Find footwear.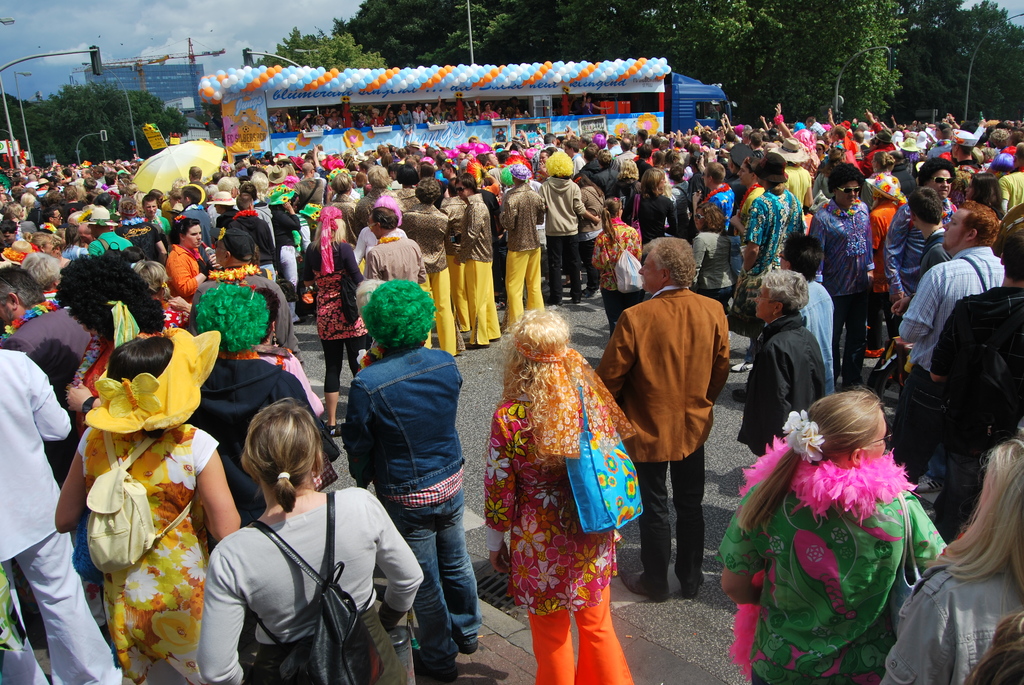
x1=618 y1=569 x2=674 y2=601.
